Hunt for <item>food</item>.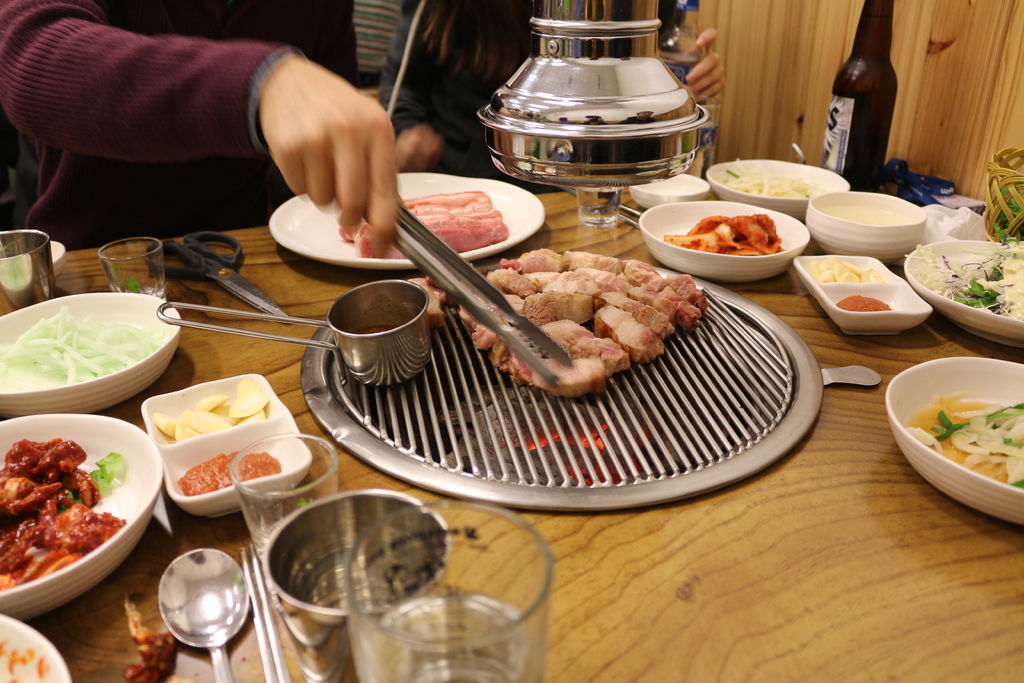
Hunted down at l=722, t=163, r=819, b=199.
